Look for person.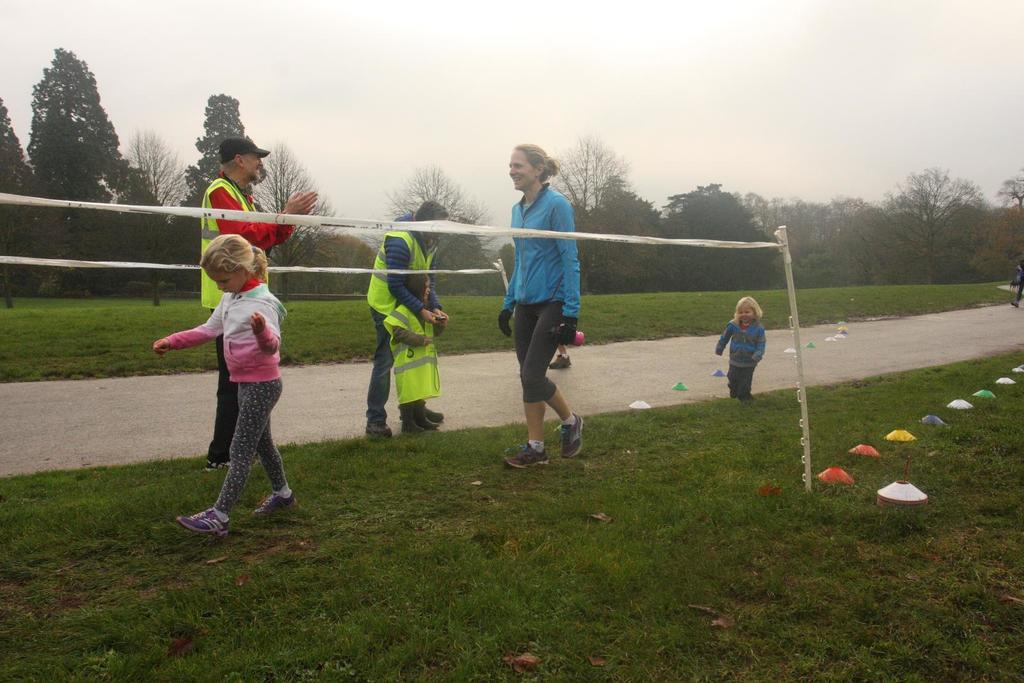
Found: crop(548, 341, 571, 367).
